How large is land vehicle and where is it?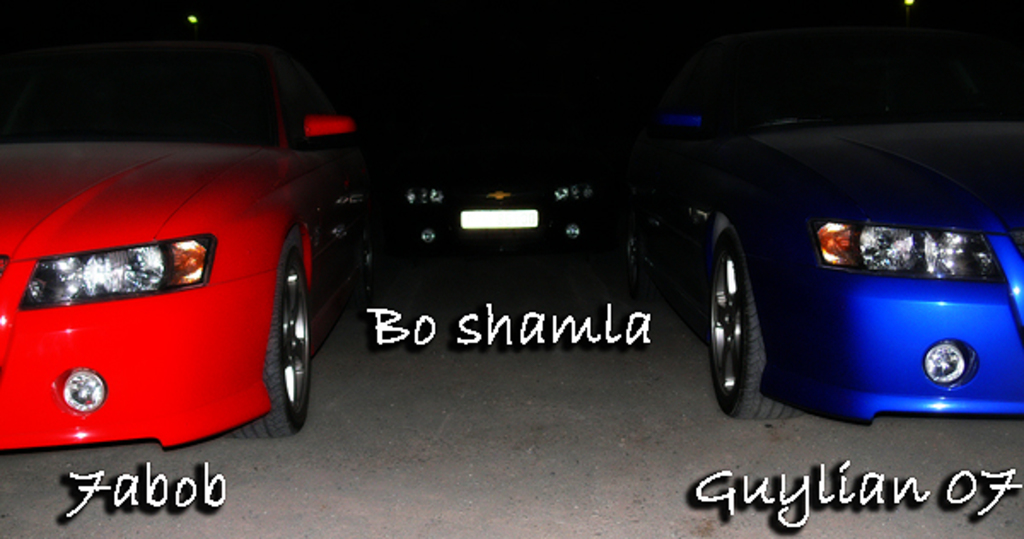
Bounding box: BBox(309, 181, 377, 271).
